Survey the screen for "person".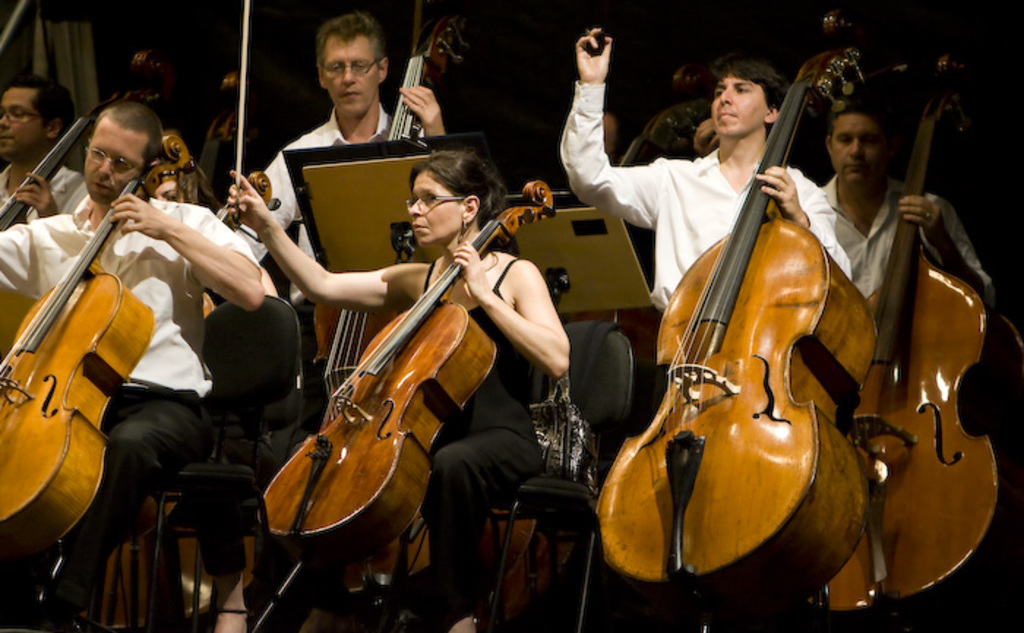
Survey found: <box>816,101,990,301</box>.
